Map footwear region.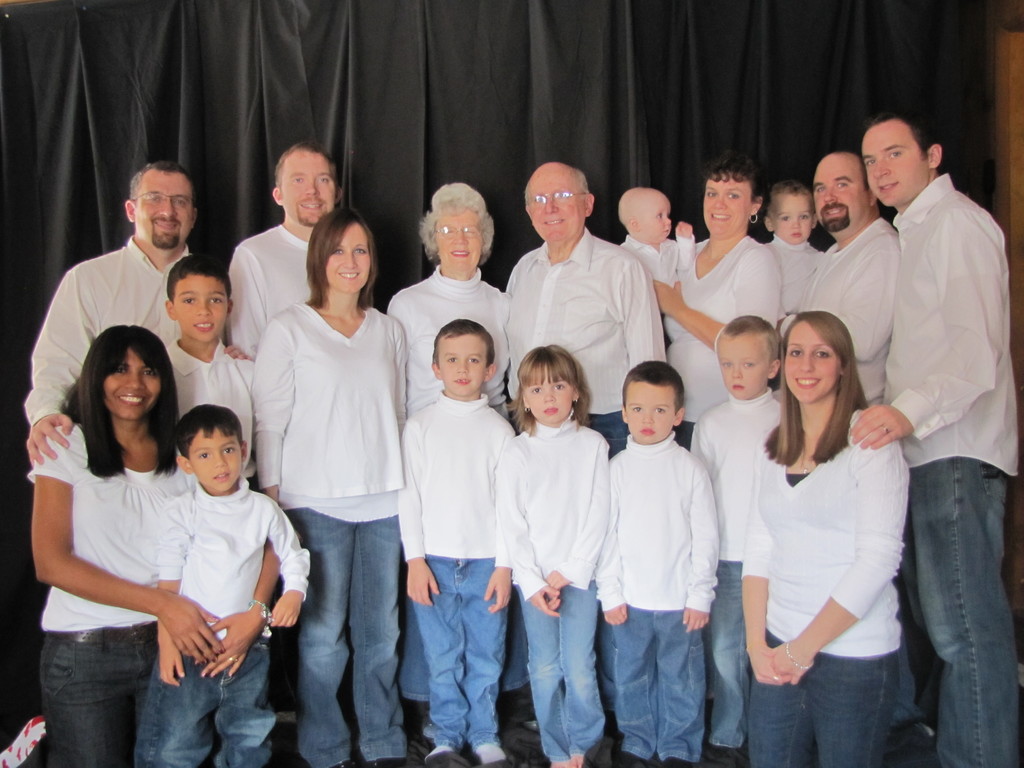
Mapped to {"left": 472, "top": 746, "right": 520, "bottom": 767}.
